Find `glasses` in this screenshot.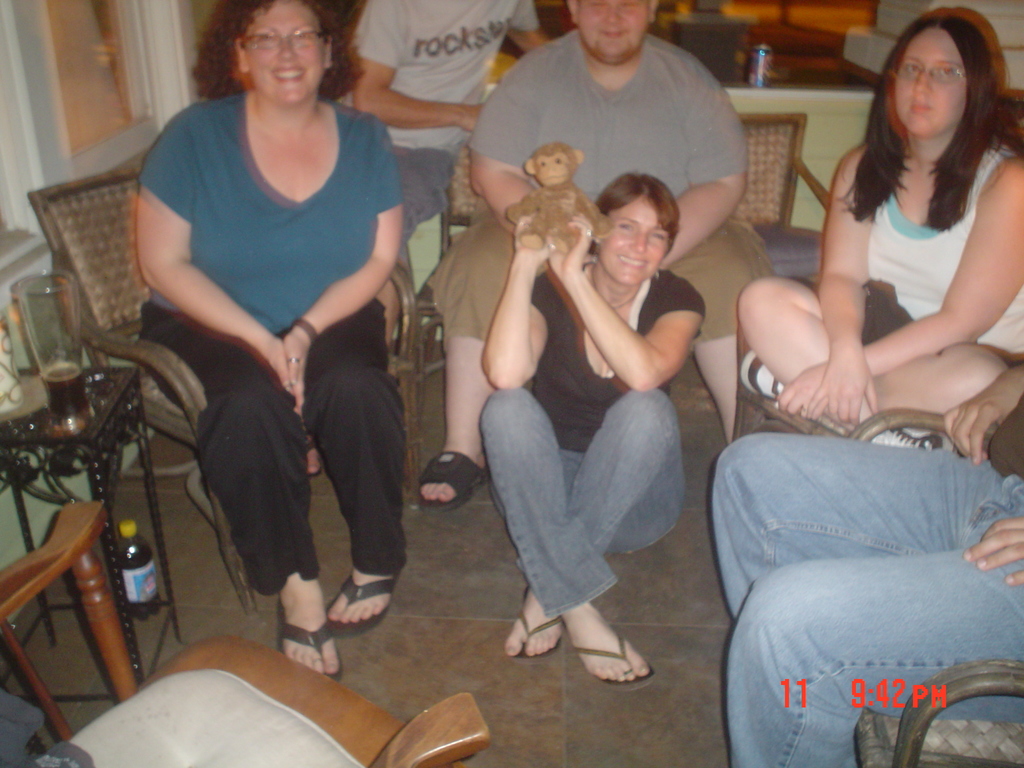
The bounding box for `glasses` is box=[892, 61, 965, 86].
